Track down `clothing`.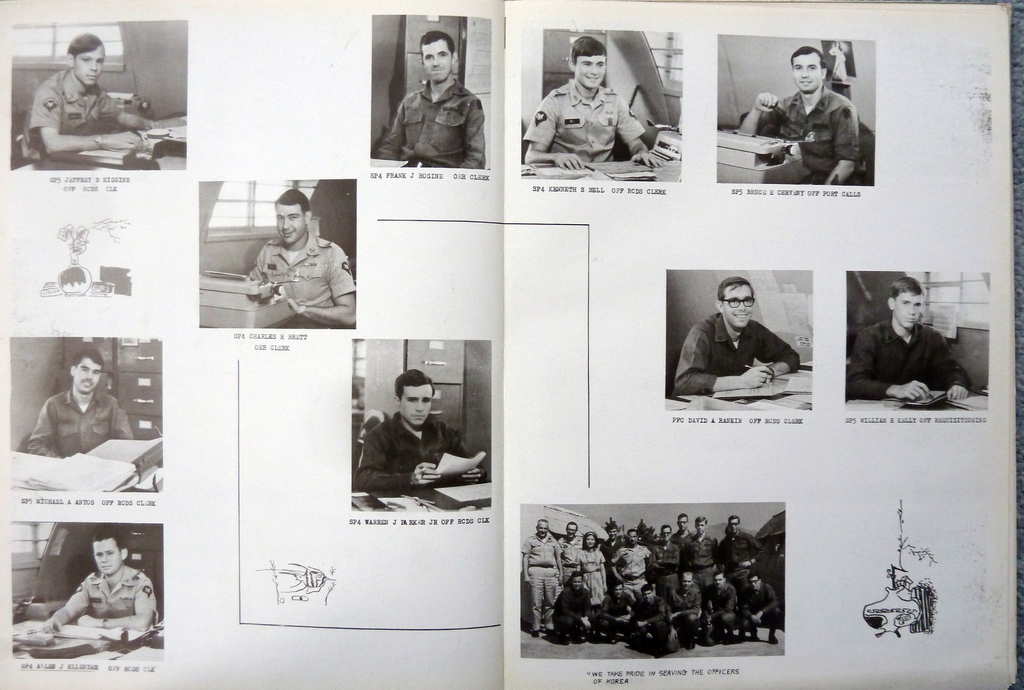
Tracked to 522,80,646,164.
